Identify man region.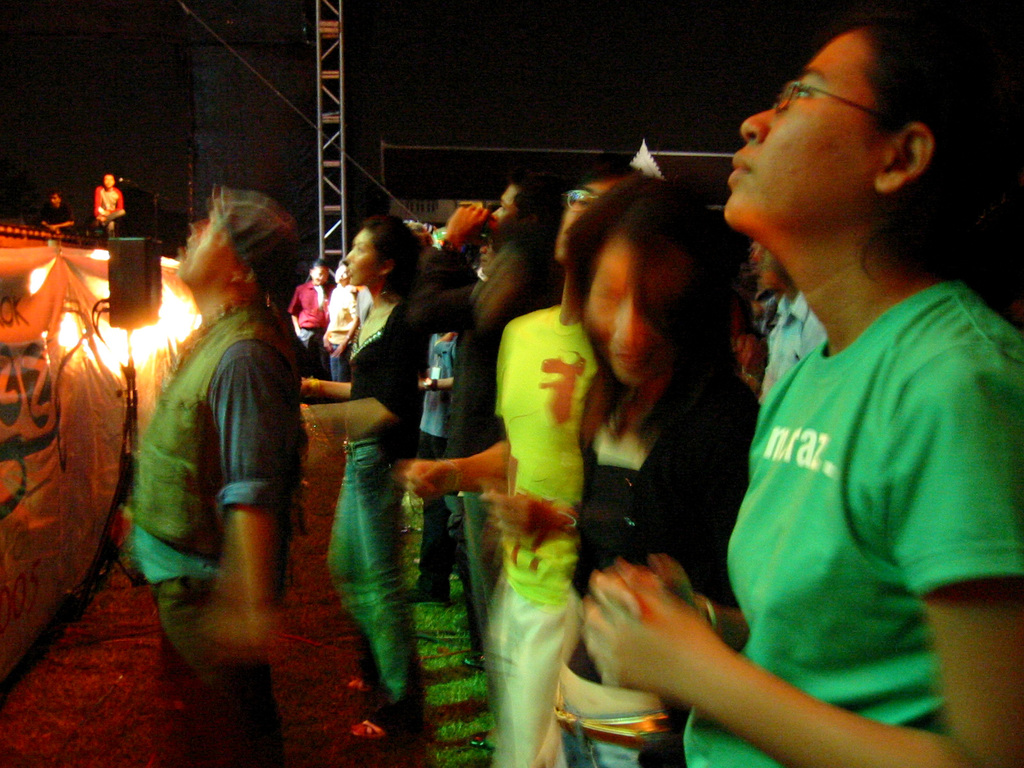
Region: left=291, top=262, right=337, bottom=401.
